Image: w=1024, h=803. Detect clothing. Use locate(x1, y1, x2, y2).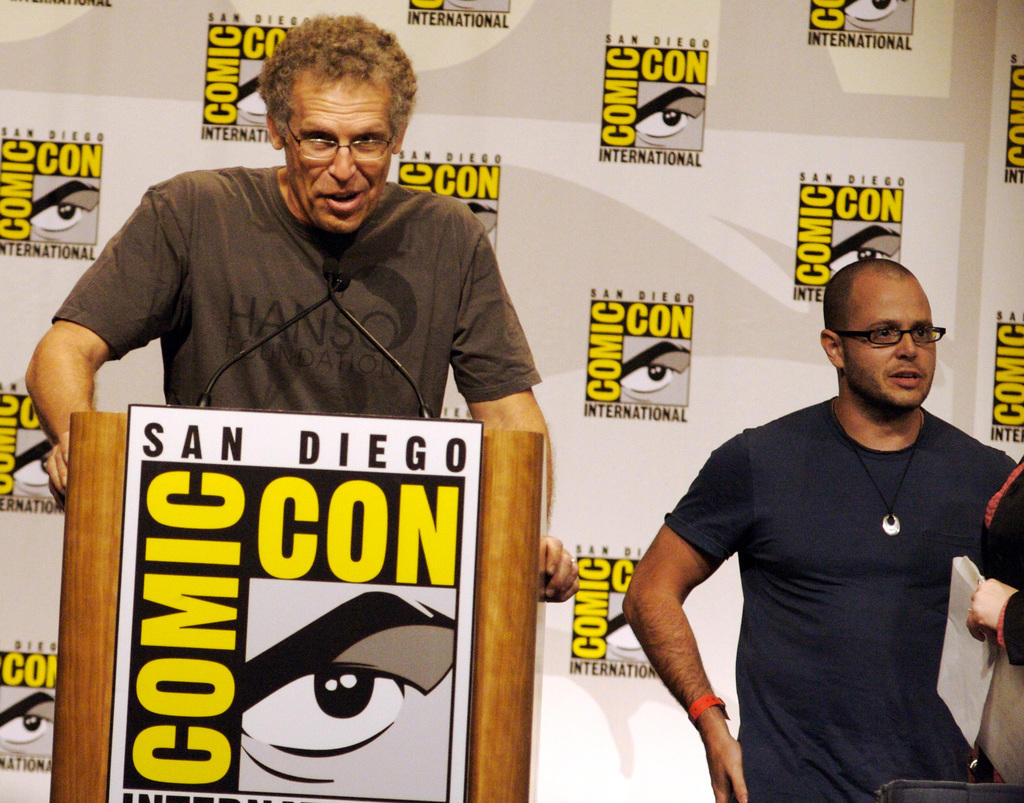
locate(975, 450, 1023, 798).
